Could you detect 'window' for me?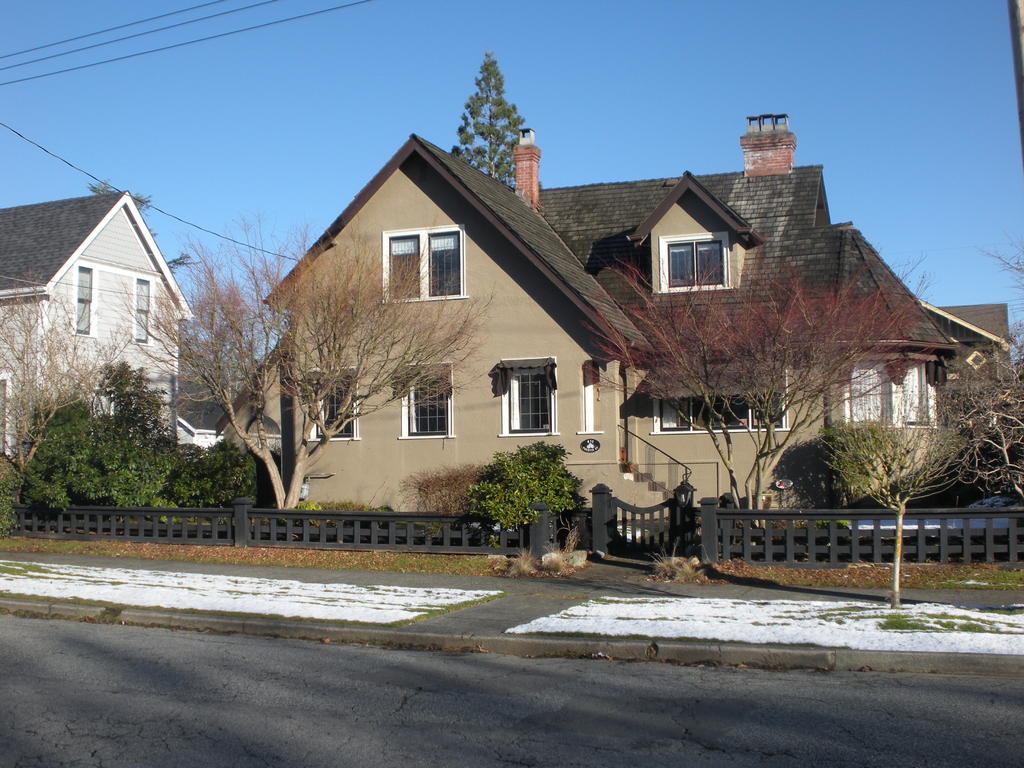
Detection result: bbox=[309, 367, 361, 444].
